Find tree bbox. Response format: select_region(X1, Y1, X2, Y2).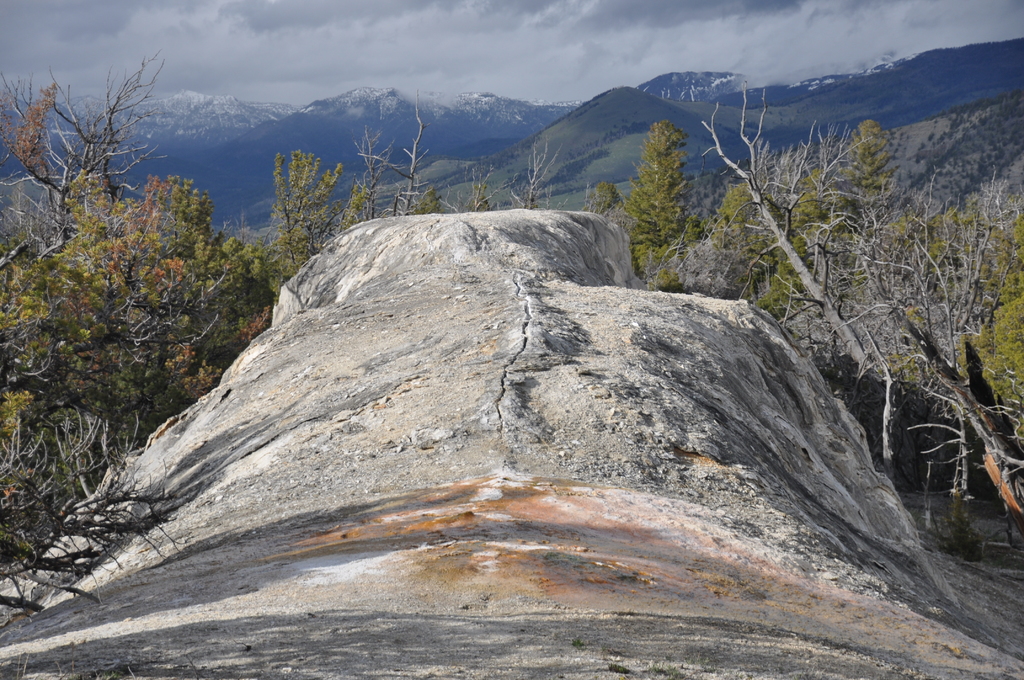
select_region(24, 49, 164, 235).
